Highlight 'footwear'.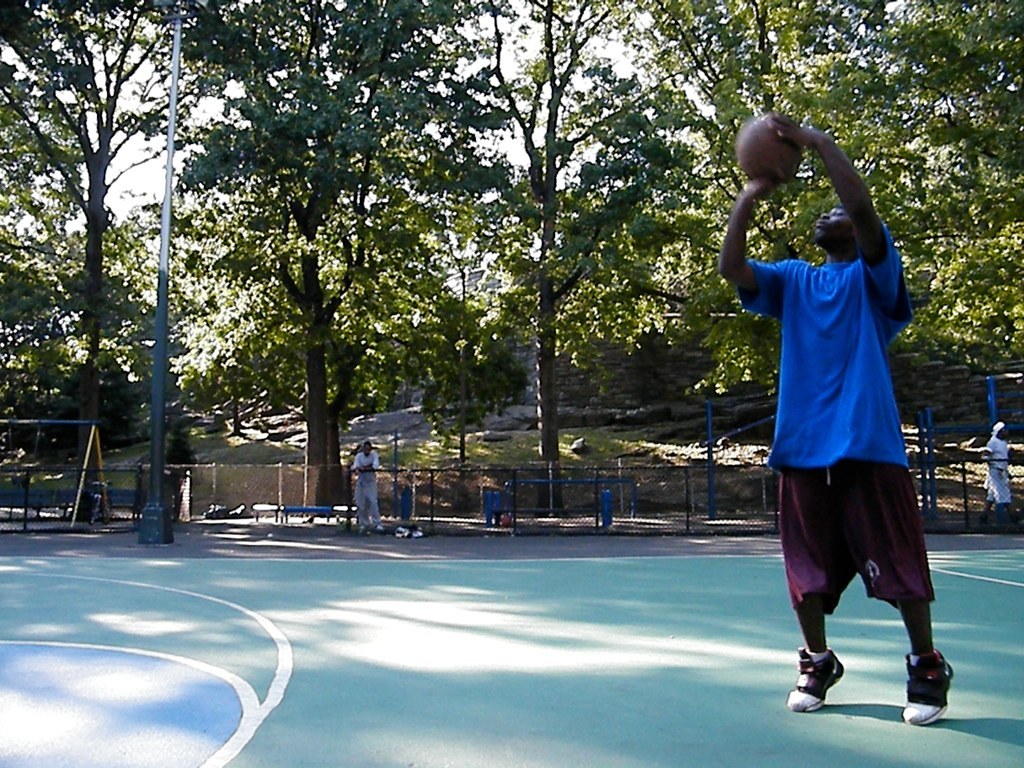
Highlighted region: 783,645,843,712.
